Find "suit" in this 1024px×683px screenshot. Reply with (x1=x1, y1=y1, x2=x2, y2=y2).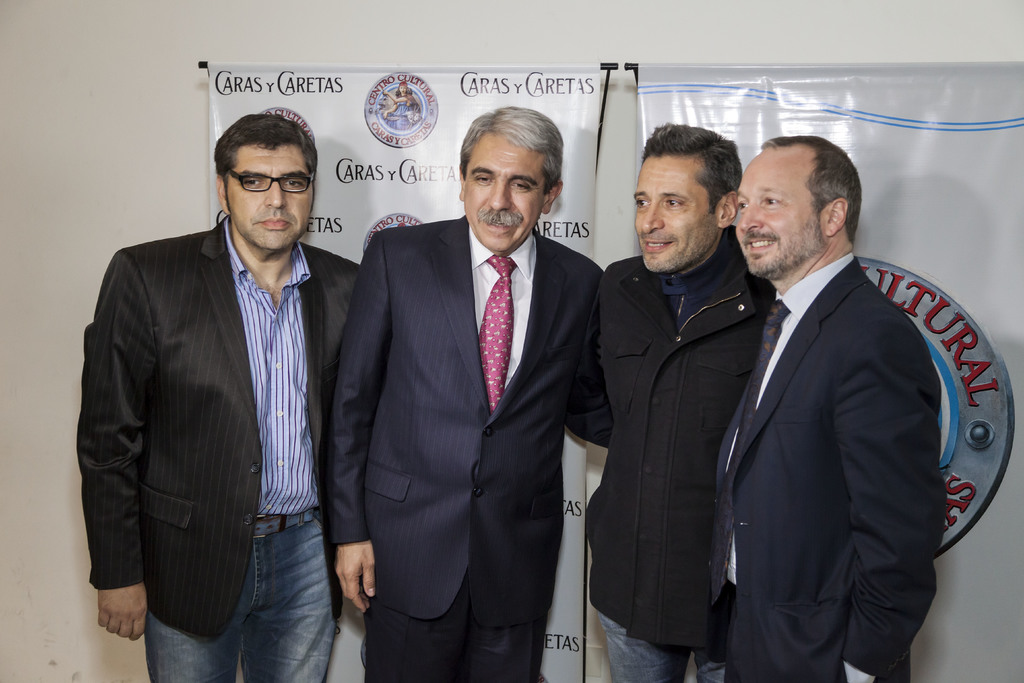
(x1=700, y1=247, x2=946, y2=682).
